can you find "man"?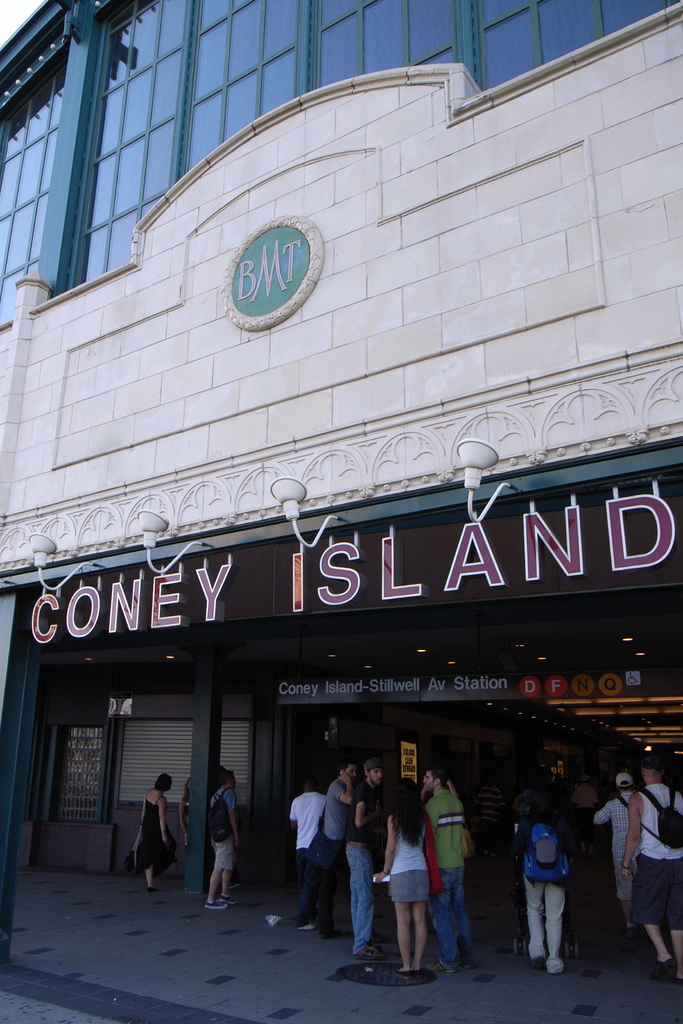
Yes, bounding box: <bbox>593, 775, 636, 938</bbox>.
